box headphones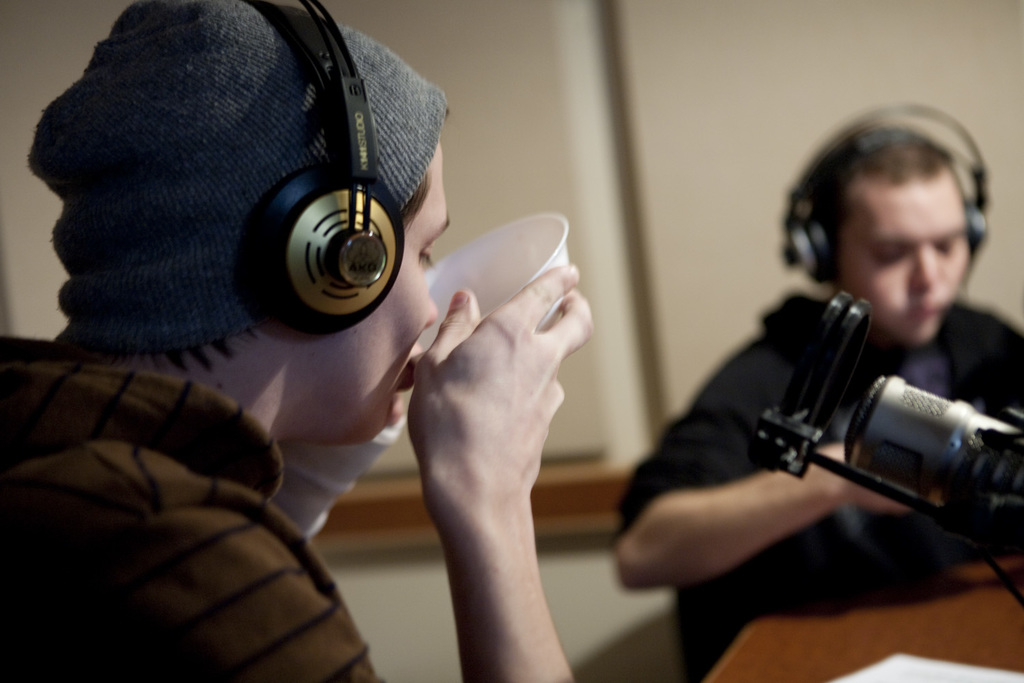
<region>775, 104, 989, 280</region>
